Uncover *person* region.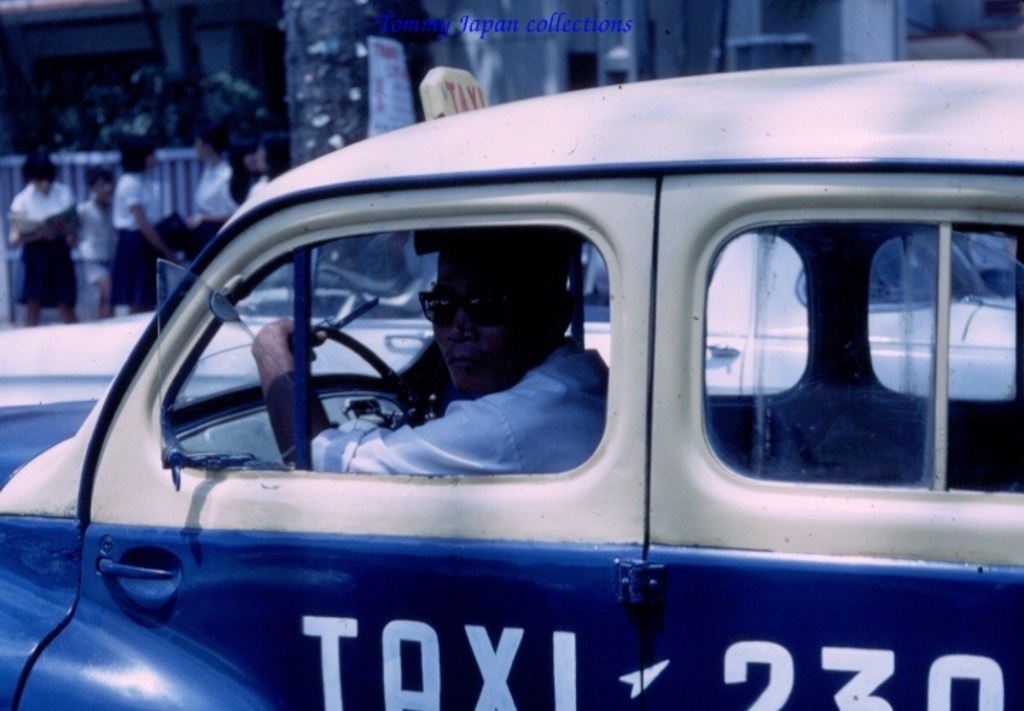
Uncovered: [253,223,613,471].
